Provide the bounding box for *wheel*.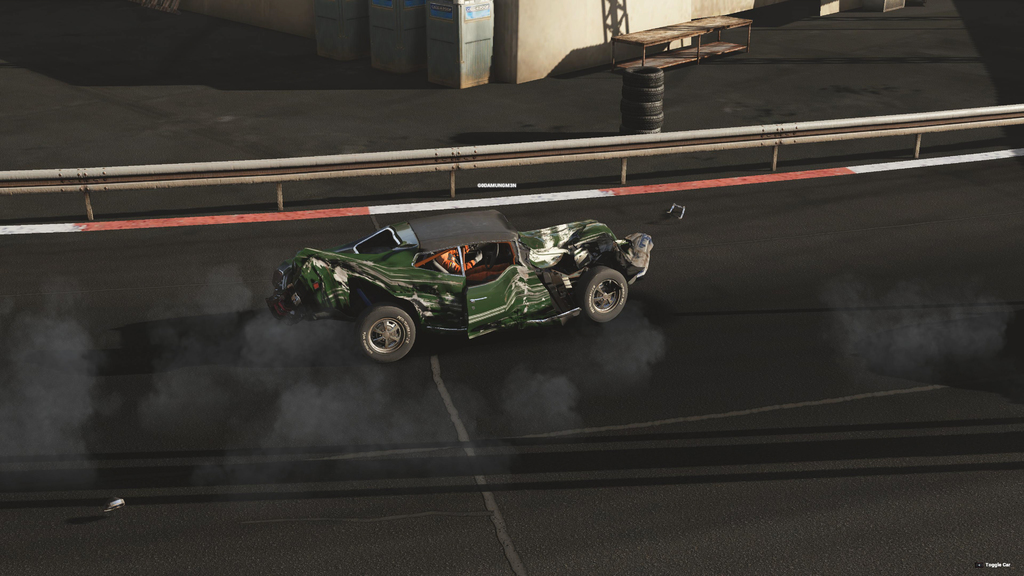
x1=579, y1=265, x2=627, y2=325.
